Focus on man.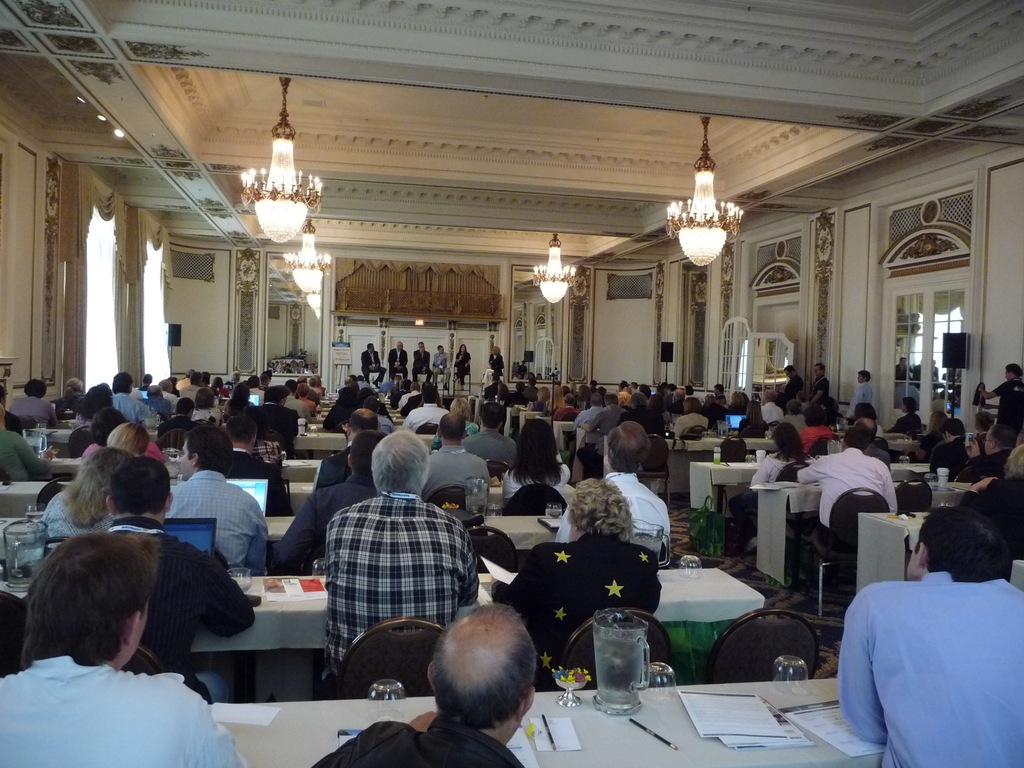
Focused at pyautogui.locateOnScreen(309, 606, 541, 767).
